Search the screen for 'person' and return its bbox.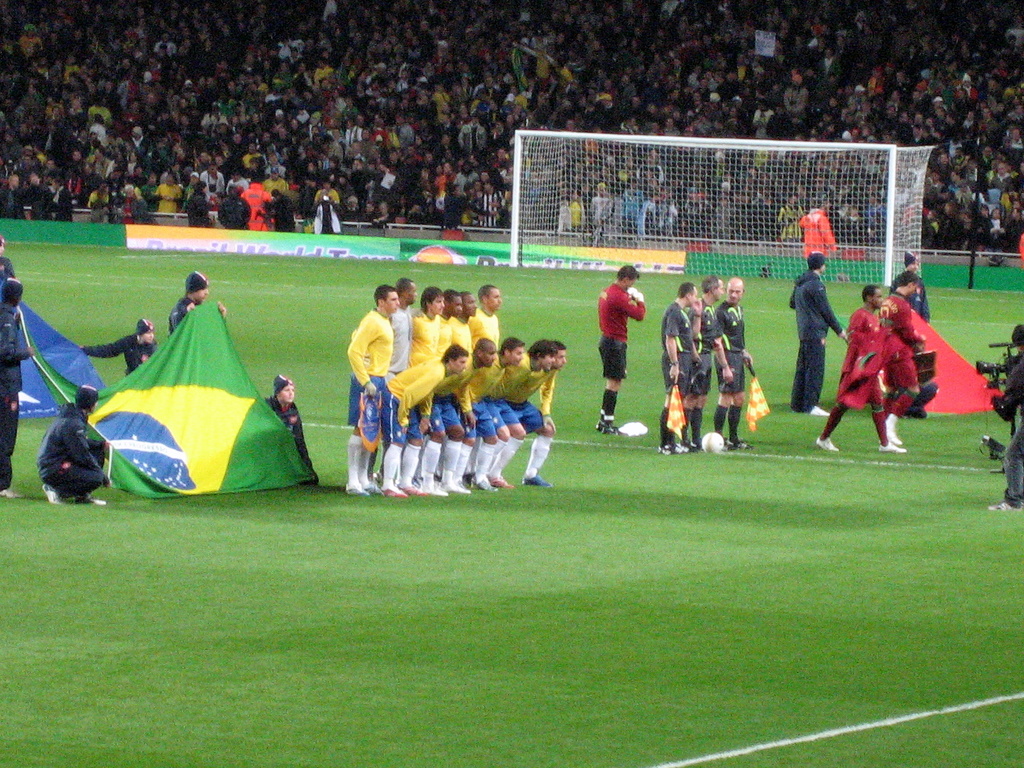
Found: <box>712,276,752,452</box>.
